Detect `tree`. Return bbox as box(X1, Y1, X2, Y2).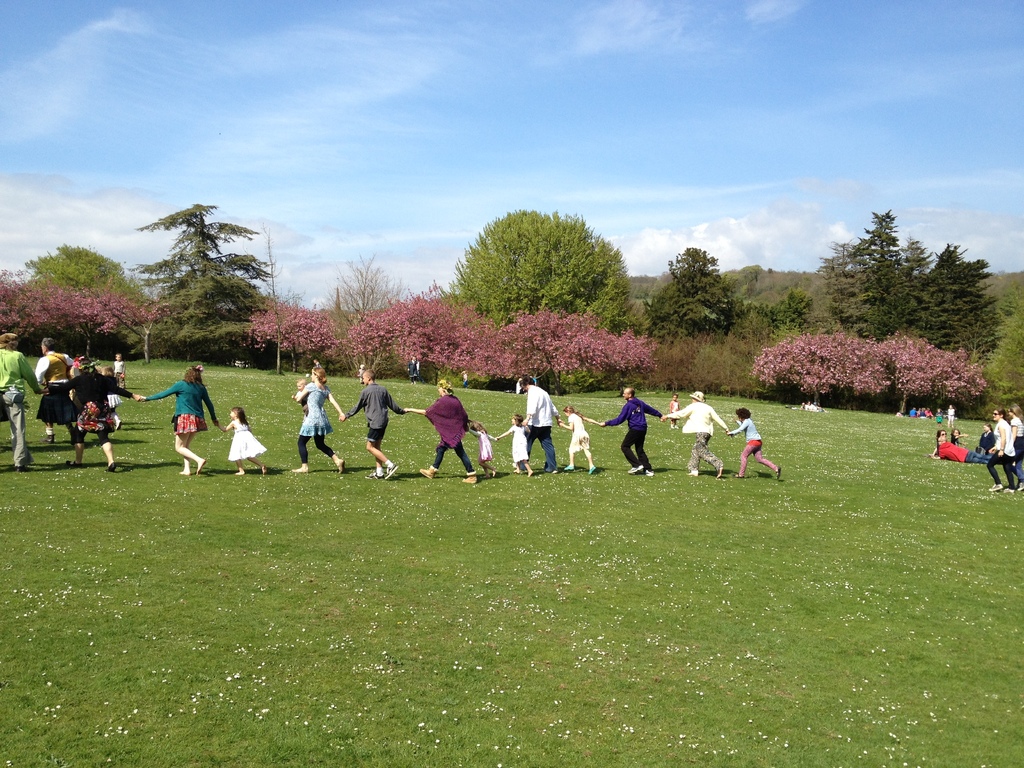
box(338, 294, 480, 380).
